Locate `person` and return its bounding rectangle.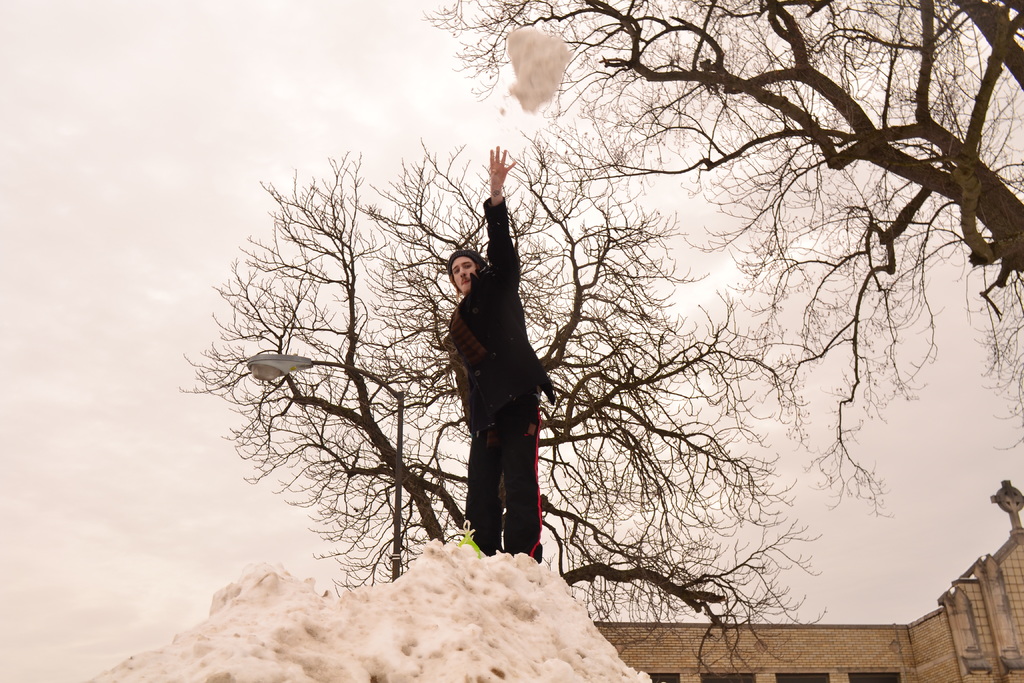
440:145:545:568.
